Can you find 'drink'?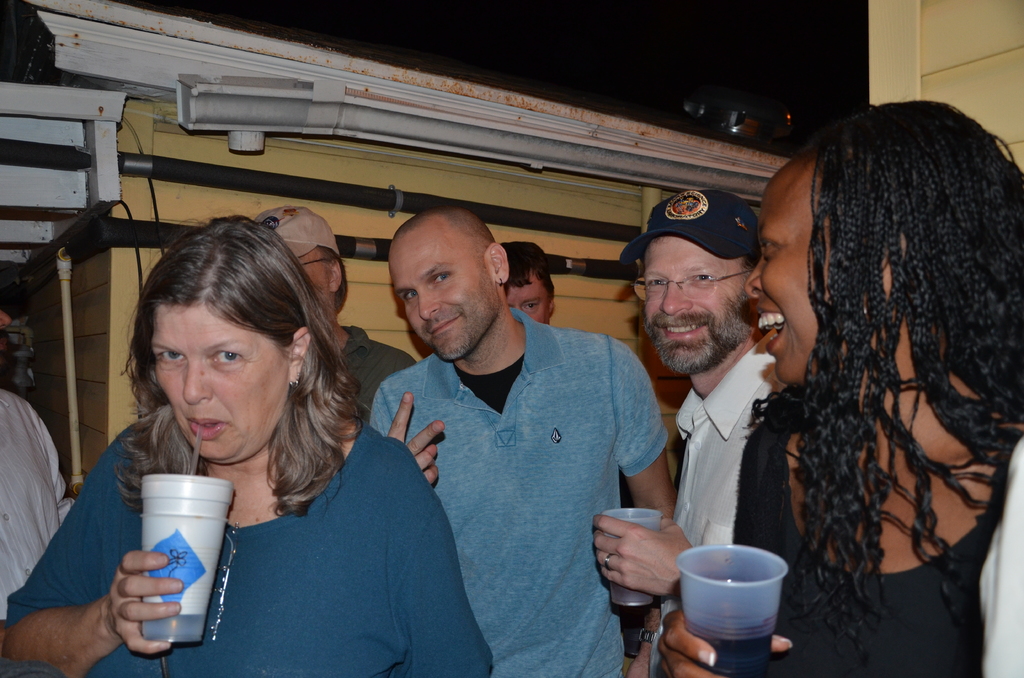
Yes, bounding box: rect(121, 472, 221, 620).
